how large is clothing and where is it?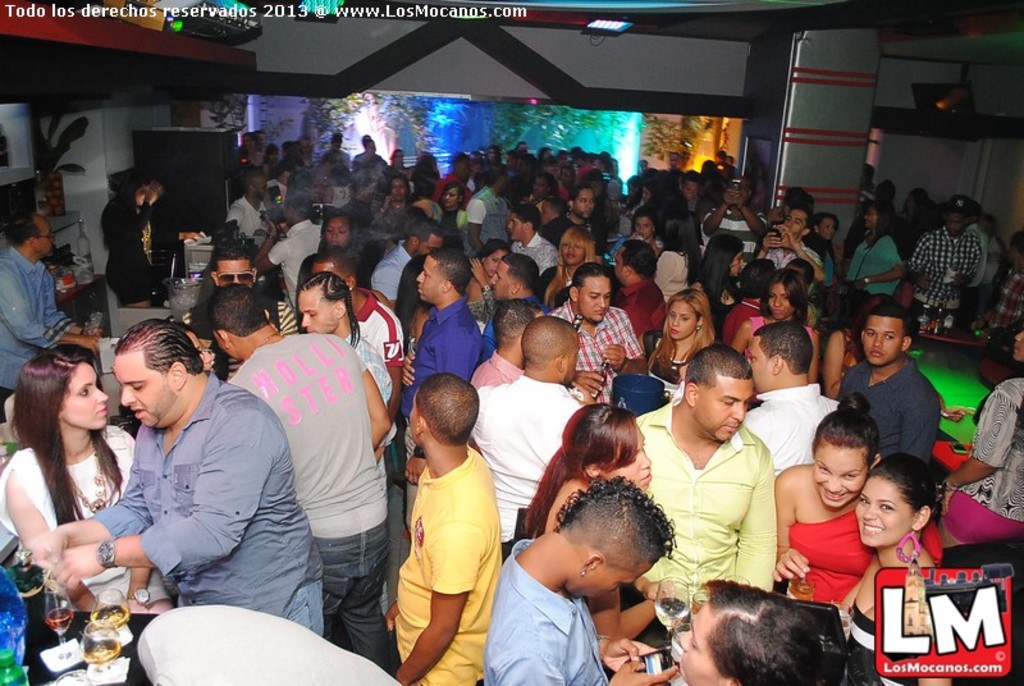
Bounding box: <region>367, 238, 411, 307</region>.
